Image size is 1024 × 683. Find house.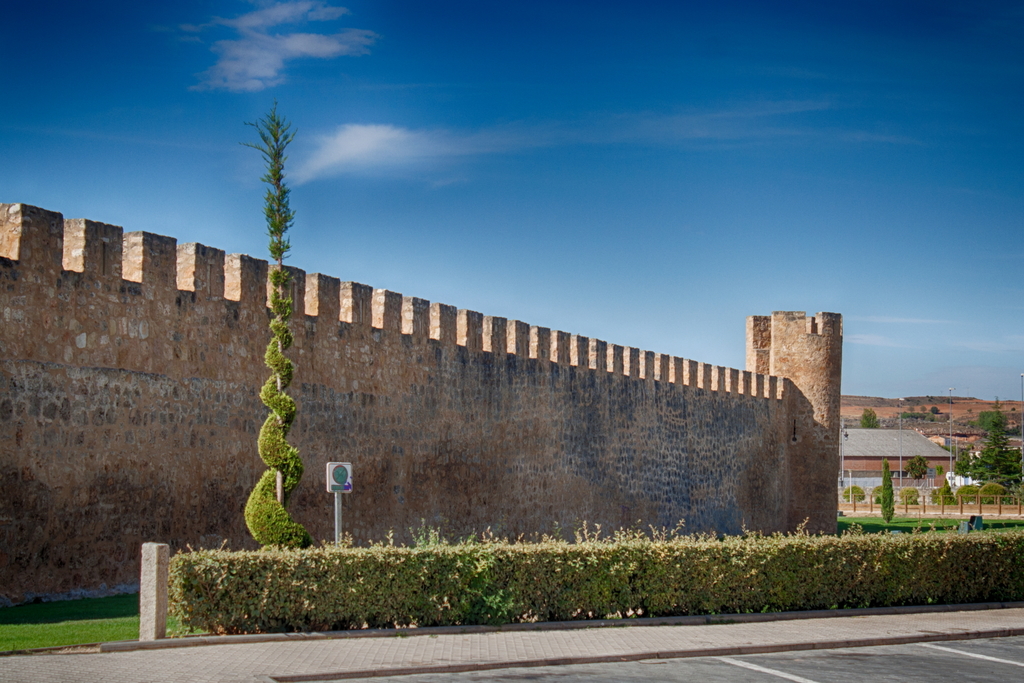
region(845, 421, 973, 506).
